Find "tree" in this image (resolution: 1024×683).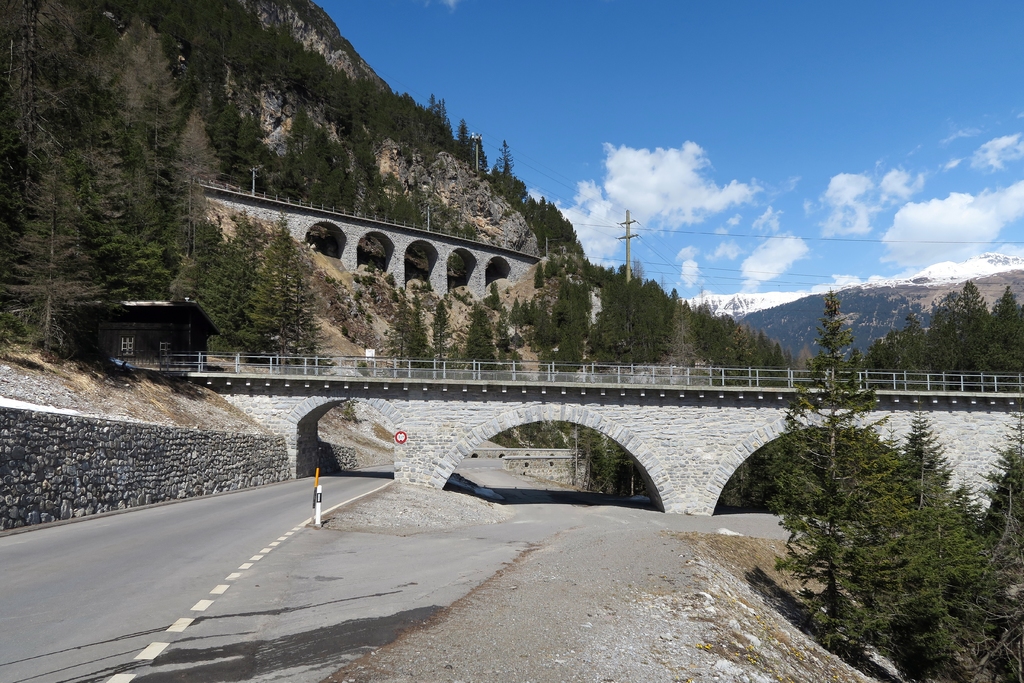
detection(387, 288, 415, 368).
